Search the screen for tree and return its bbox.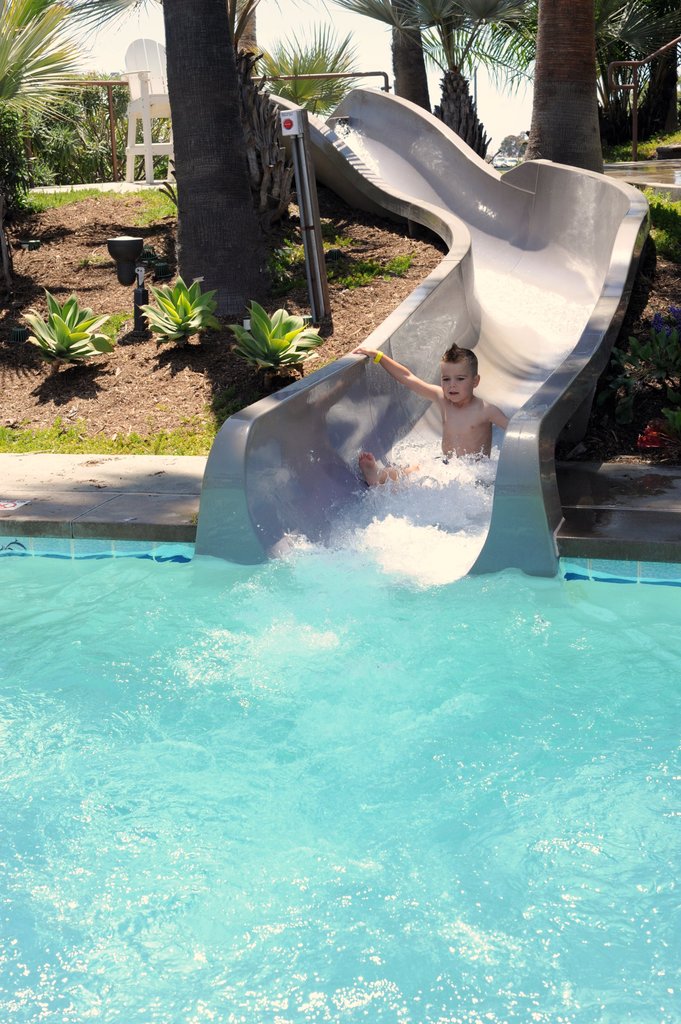
Found: [x1=0, y1=0, x2=115, y2=172].
